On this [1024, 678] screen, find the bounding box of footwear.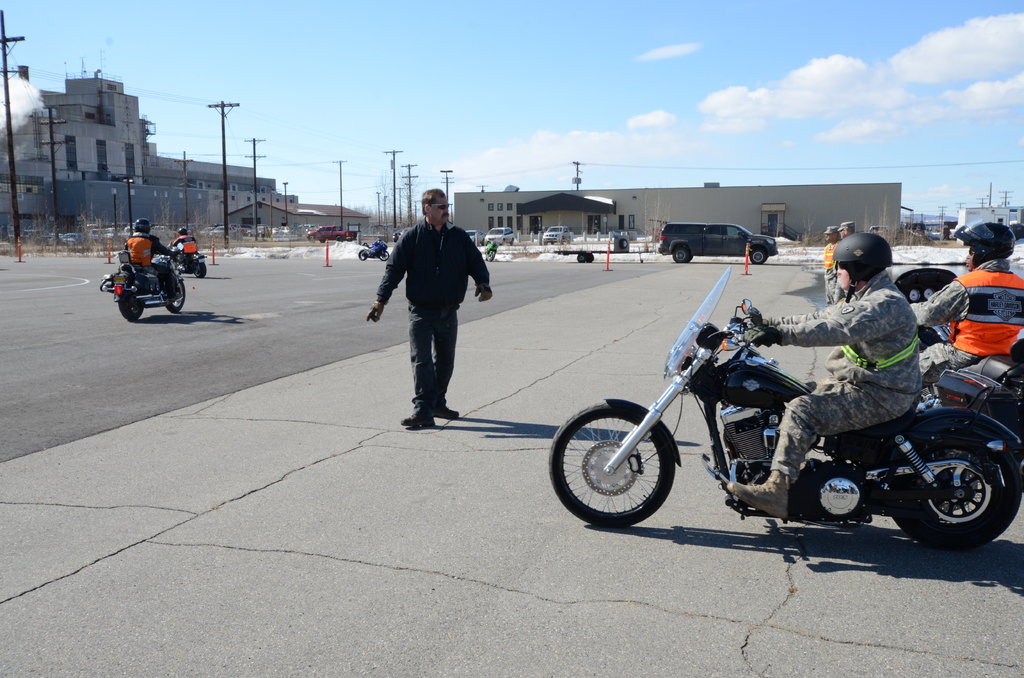
Bounding box: (433, 402, 461, 421).
